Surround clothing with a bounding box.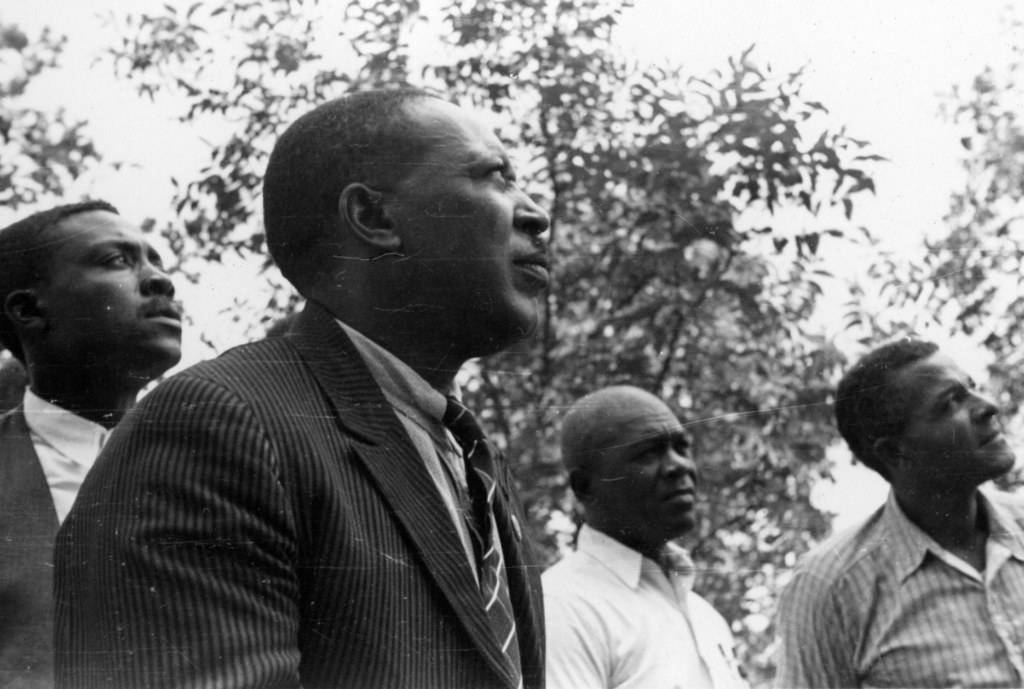
[61, 253, 577, 681].
